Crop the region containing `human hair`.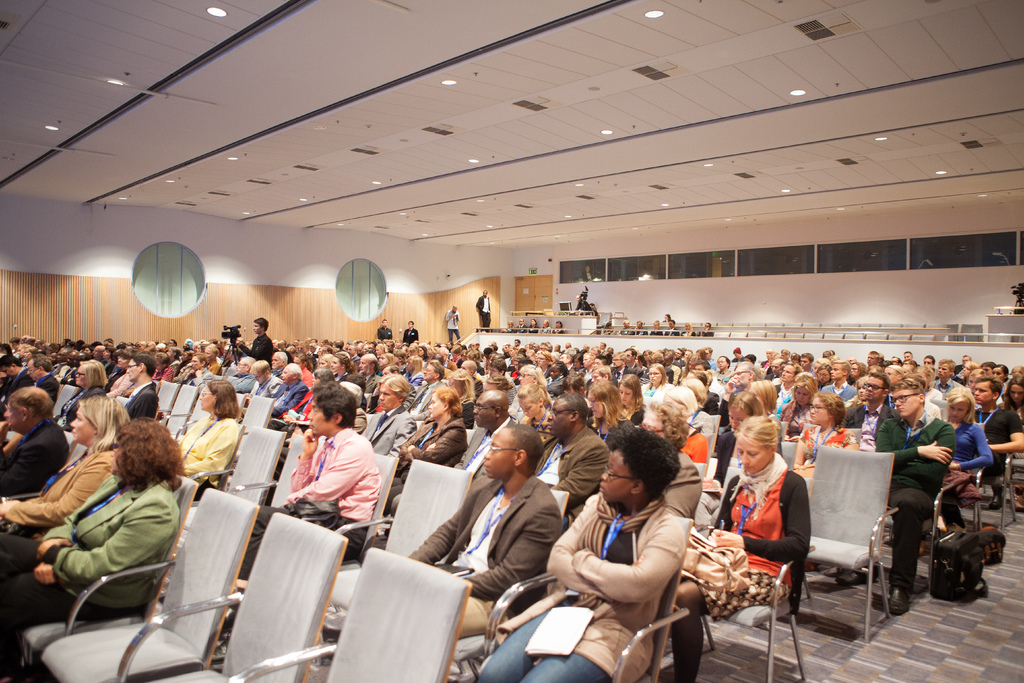
Crop region: 935,358,957,374.
